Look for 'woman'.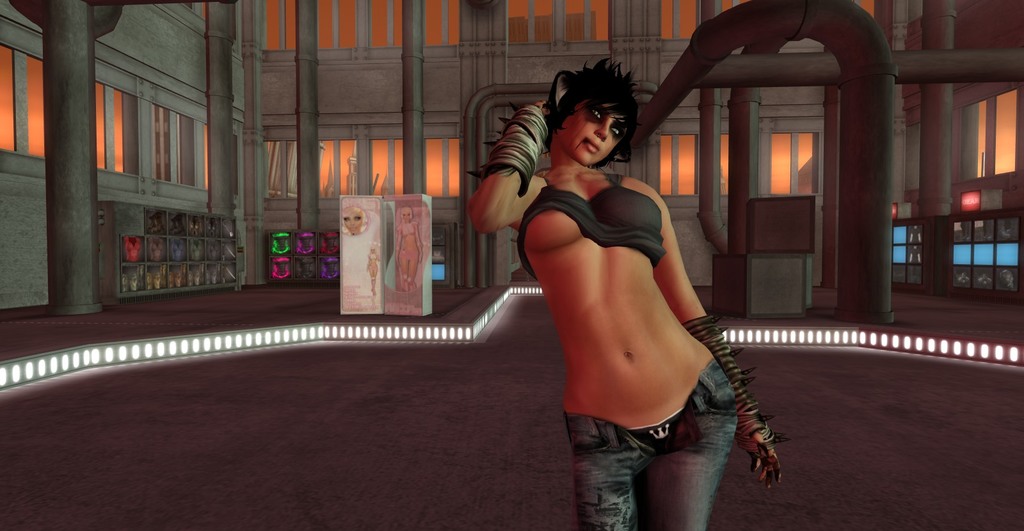
Found: rect(364, 245, 382, 295).
